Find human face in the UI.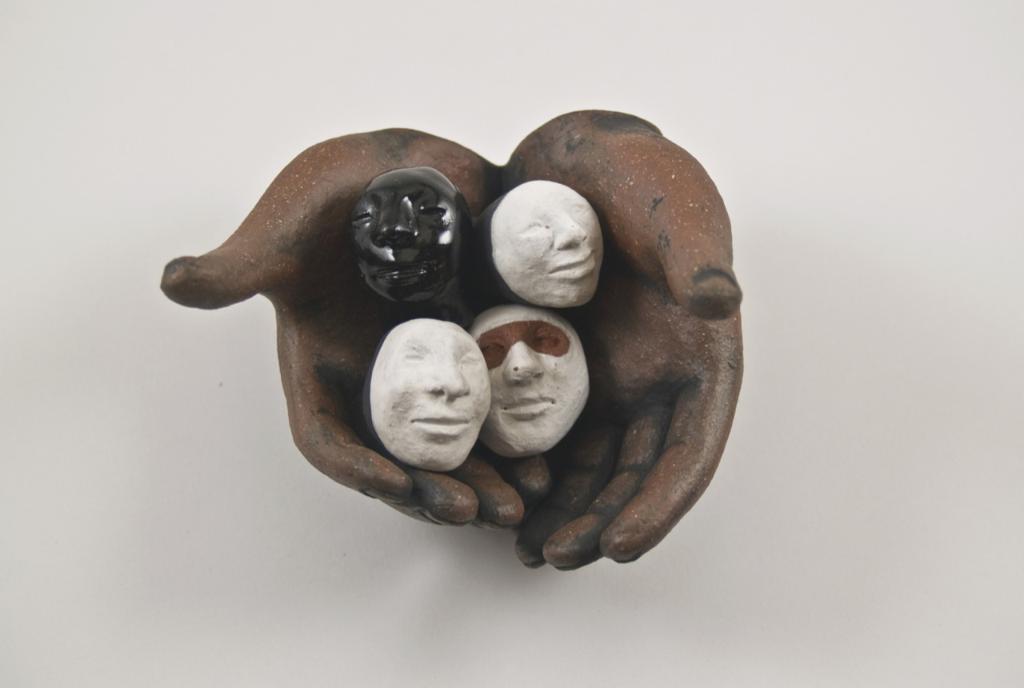
UI element at [461,302,585,458].
